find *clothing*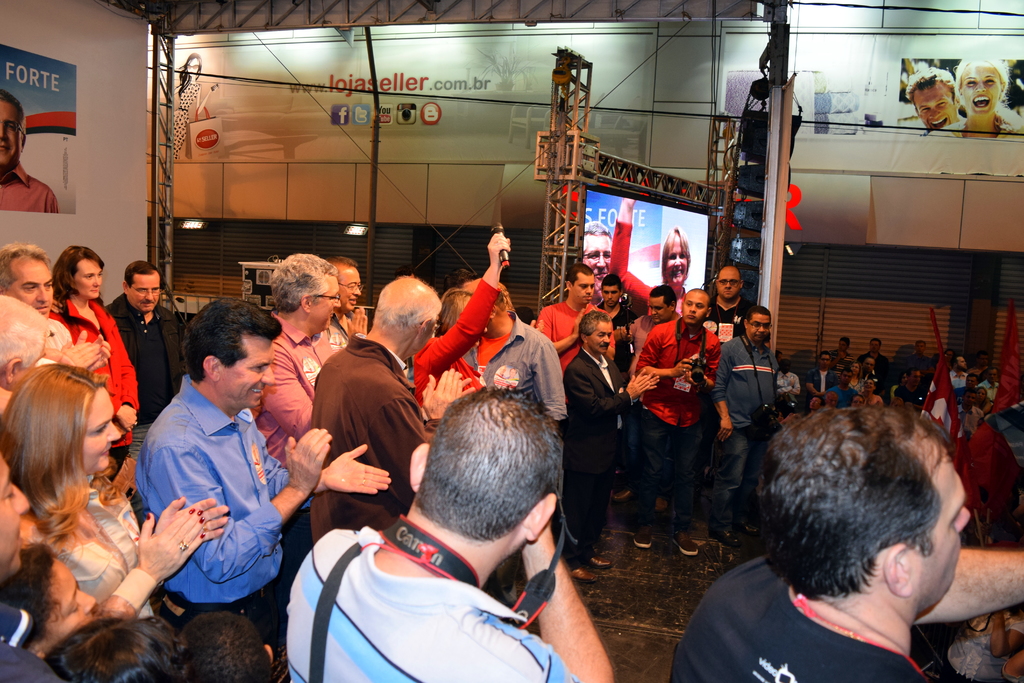
detection(698, 327, 792, 511)
